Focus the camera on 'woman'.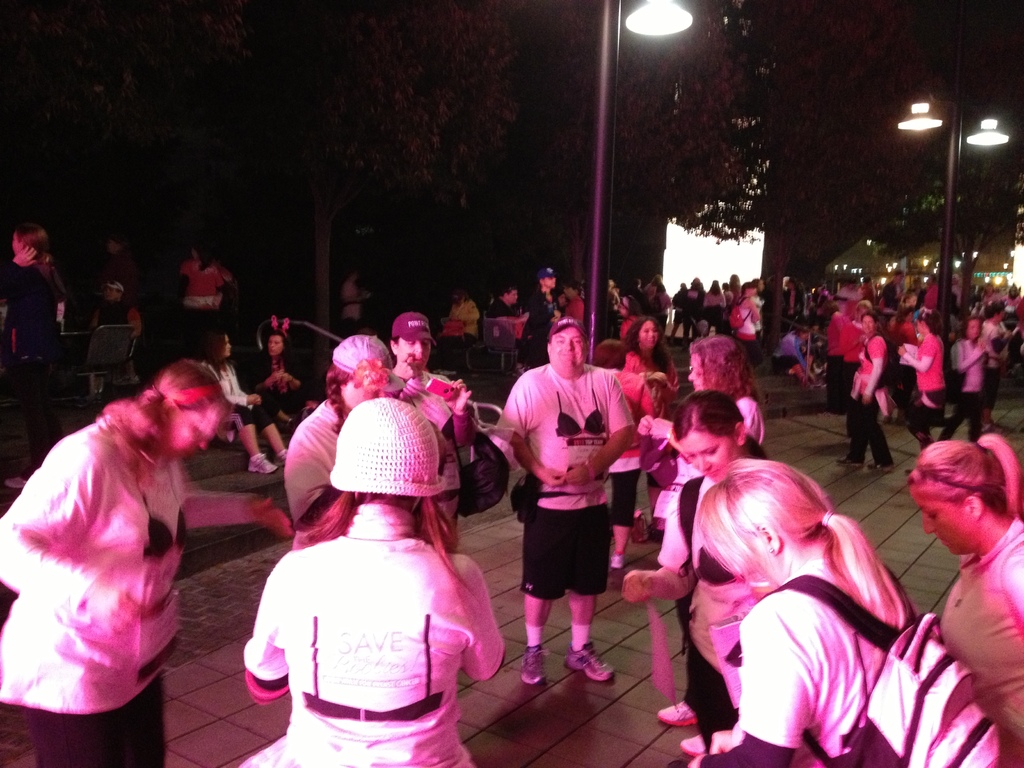
Focus region: select_region(0, 359, 233, 767).
